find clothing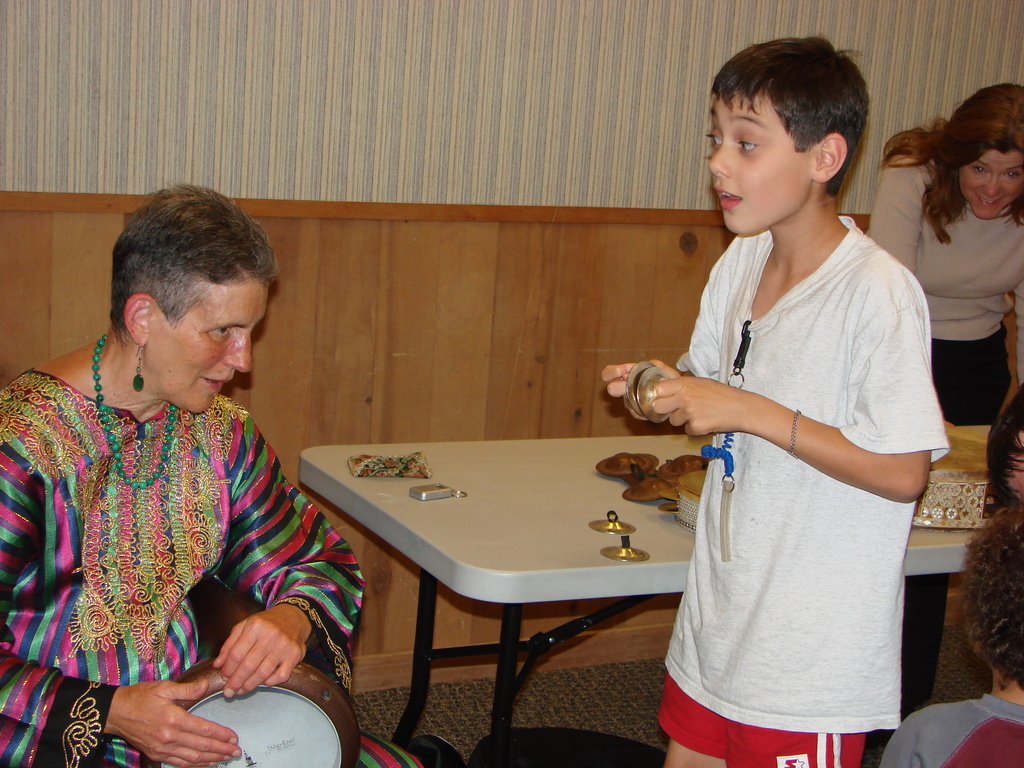
[left=869, top=150, right=1023, bottom=424]
